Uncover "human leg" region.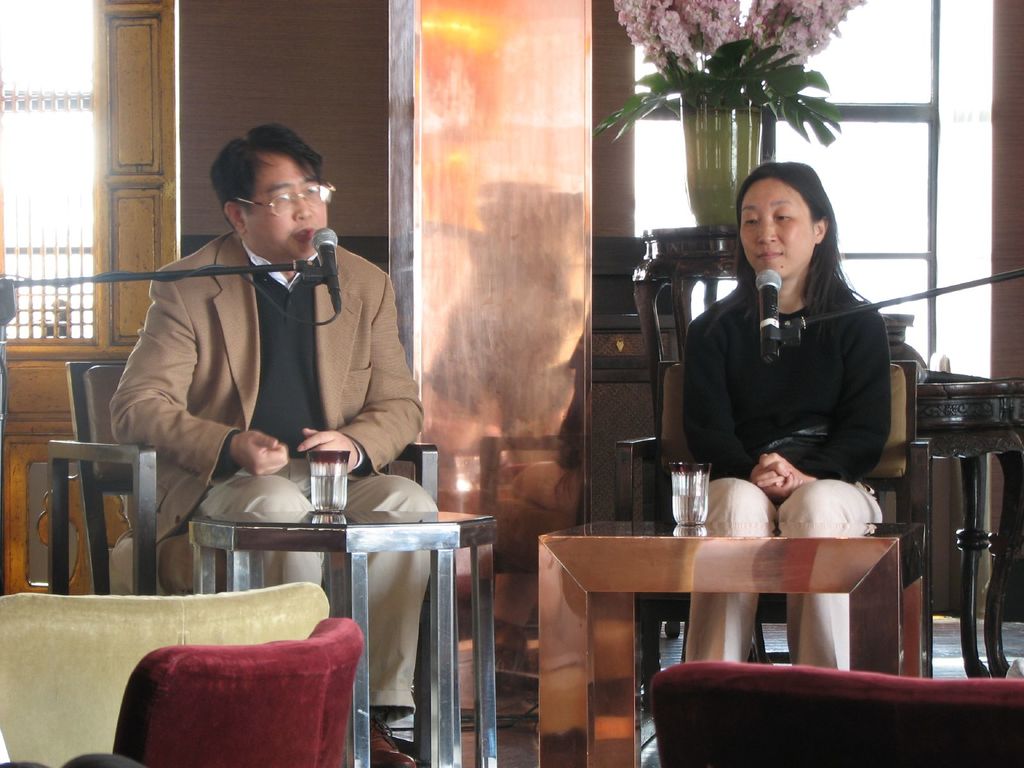
Uncovered: <region>692, 477, 779, 662</region>.
